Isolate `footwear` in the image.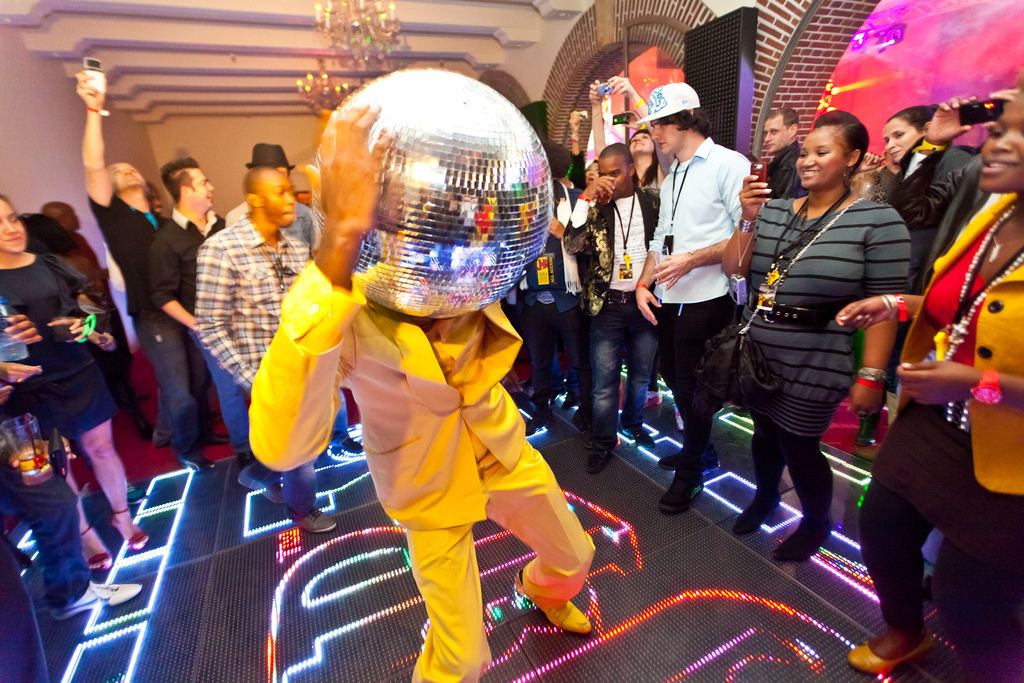
Isolated region: <region>331, 436, 365, 457</region>.
